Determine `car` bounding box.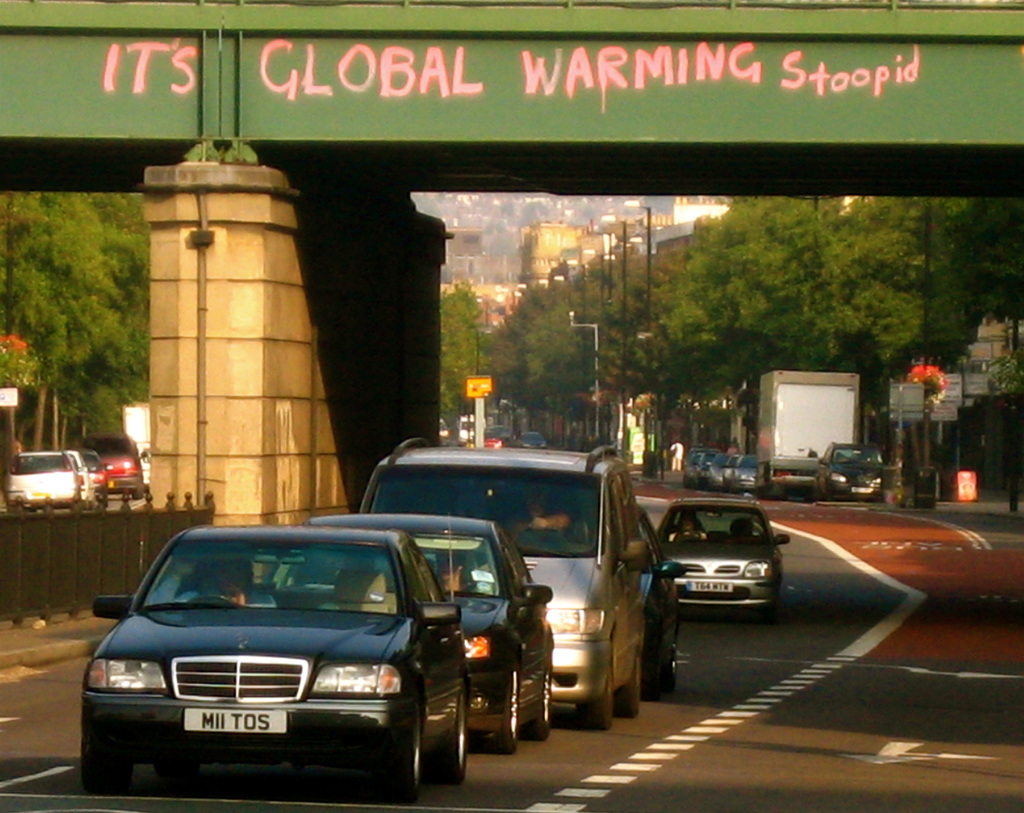
Determined: x1=356, y1=445, x2=651, y2=732.
